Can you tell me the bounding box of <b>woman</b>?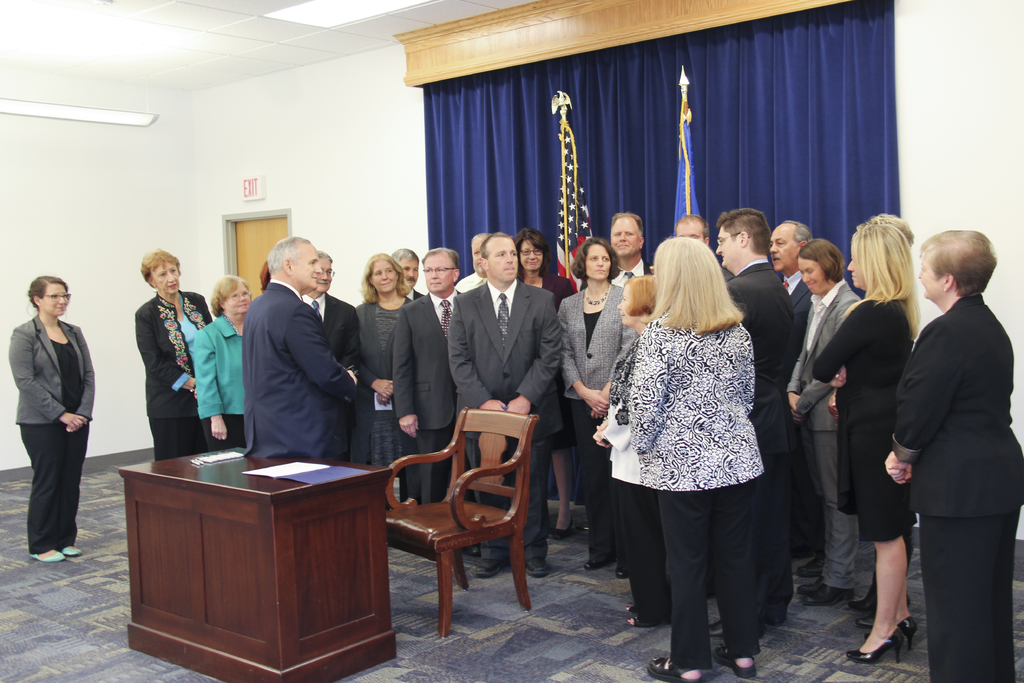
region(6, 274, 99, 562).
